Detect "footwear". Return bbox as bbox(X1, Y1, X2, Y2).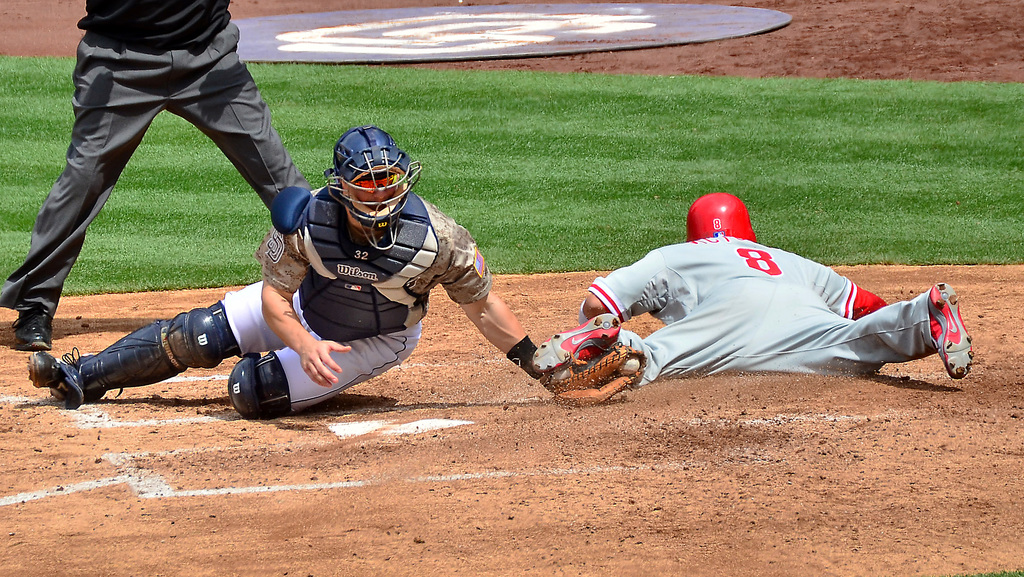
bbox(26, 350, 83, 387).
